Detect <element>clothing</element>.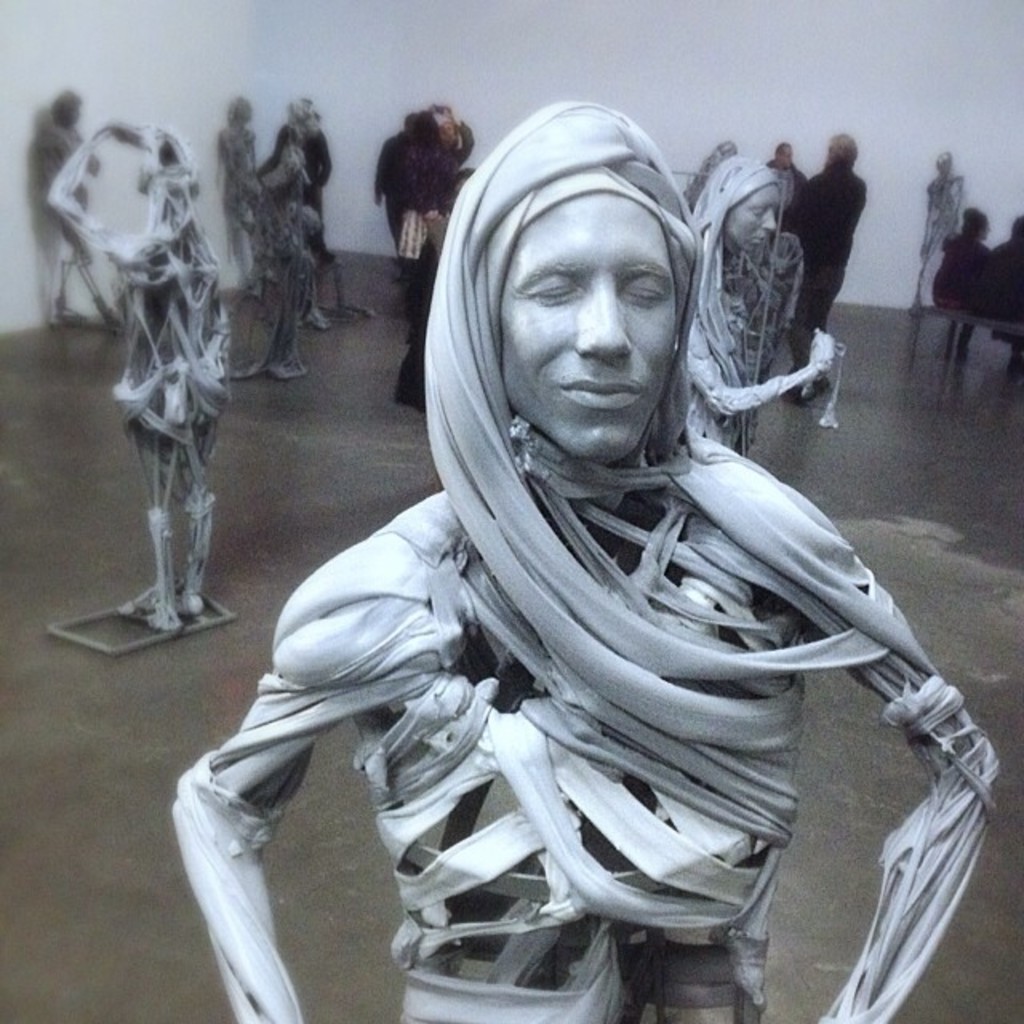
Detected at 776 163 866 386.
